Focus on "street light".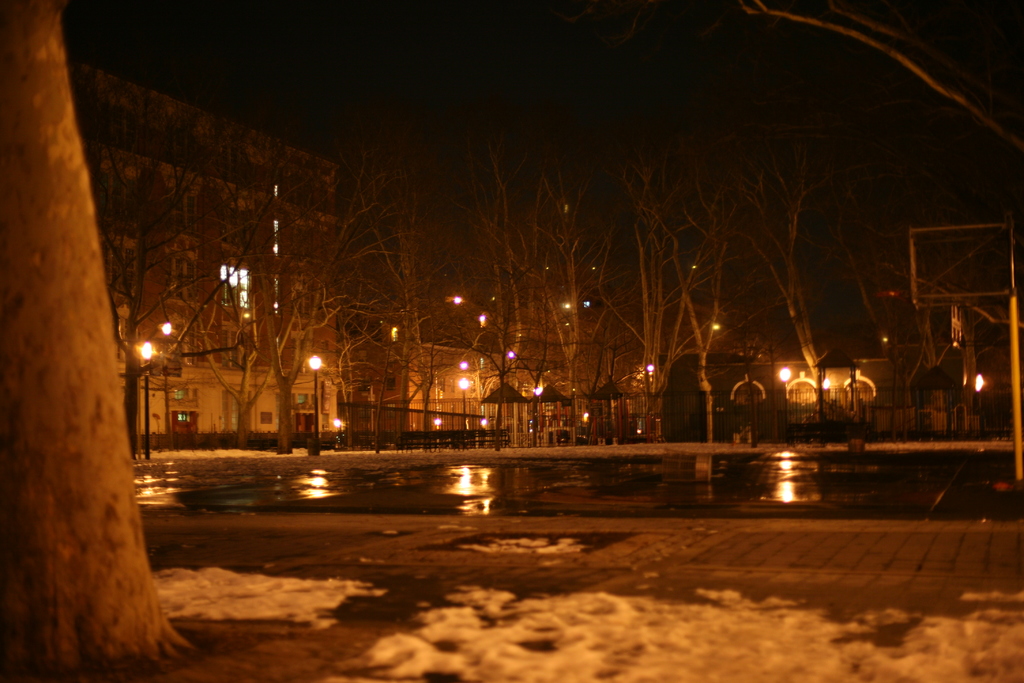
Focused at {"left": 307, "top": 353, "right": 326, "bottom": 454}.
